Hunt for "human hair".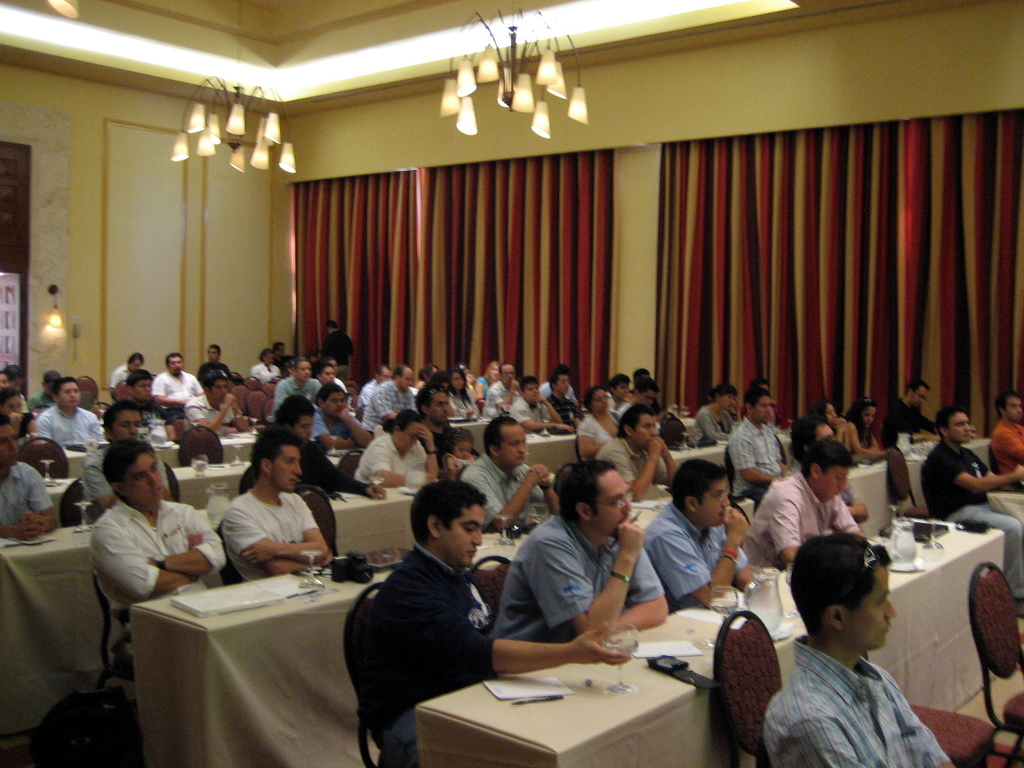
Hunted down at bbox=(788, 530, 891, 638).
